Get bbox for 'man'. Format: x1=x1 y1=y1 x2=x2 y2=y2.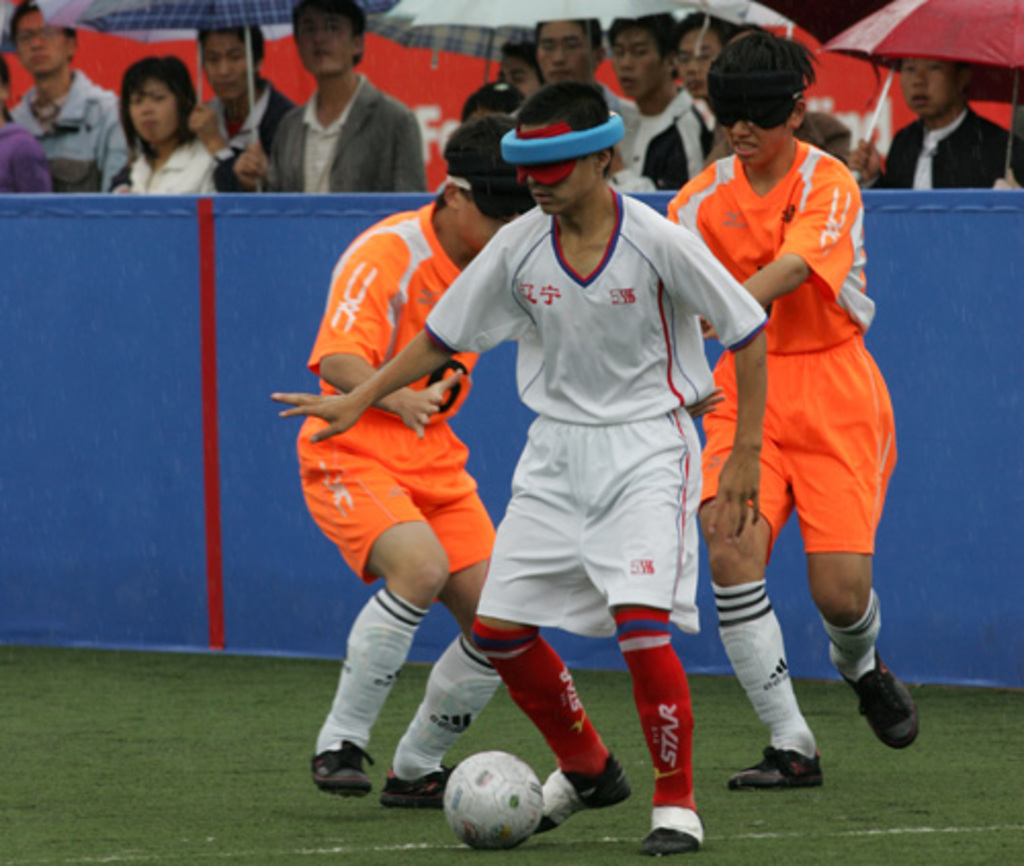
x1=10 y1=0 x2=129 y2=197.
